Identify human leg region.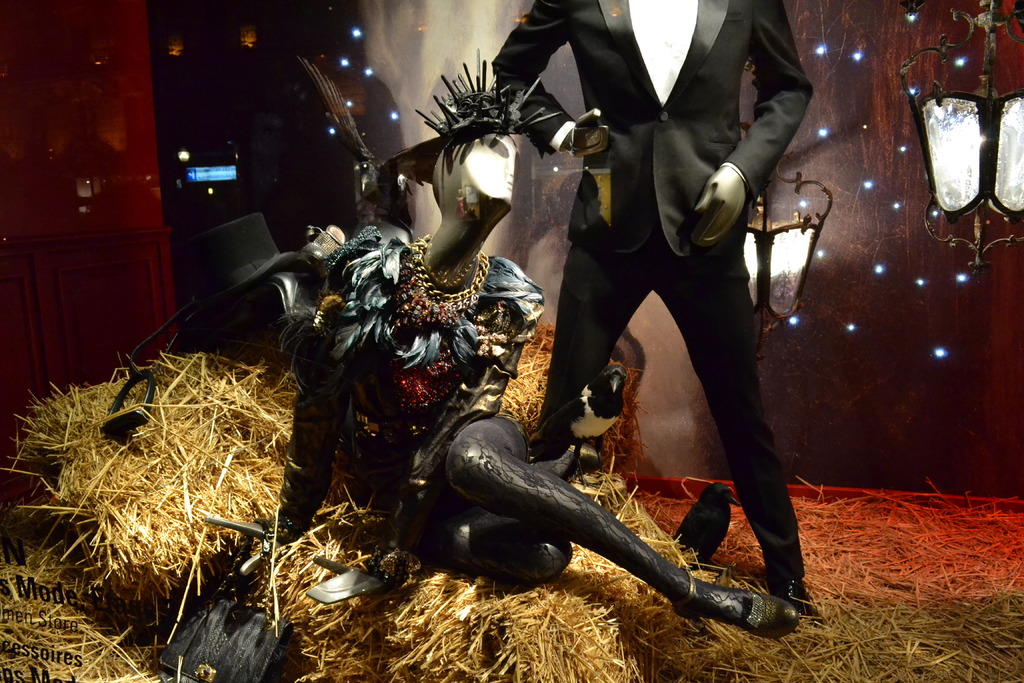
Region: 443, 409, 798, 621.
